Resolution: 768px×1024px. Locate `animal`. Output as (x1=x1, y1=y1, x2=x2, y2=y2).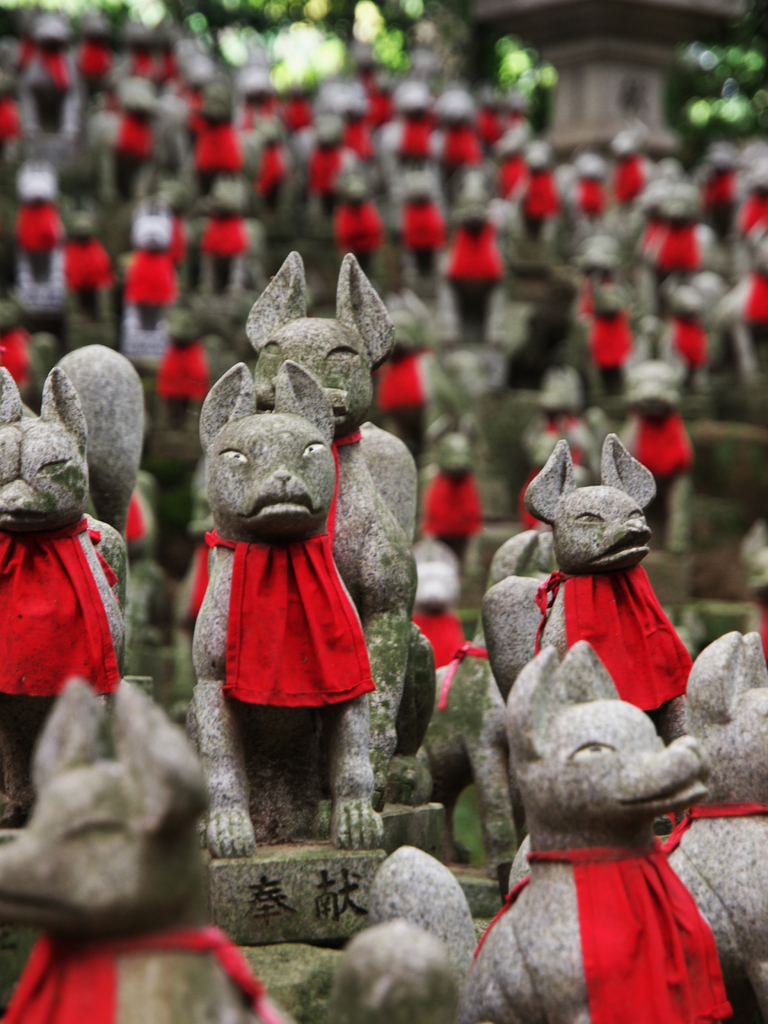
(x1=484, y1=430, x2=691, y2=746).
